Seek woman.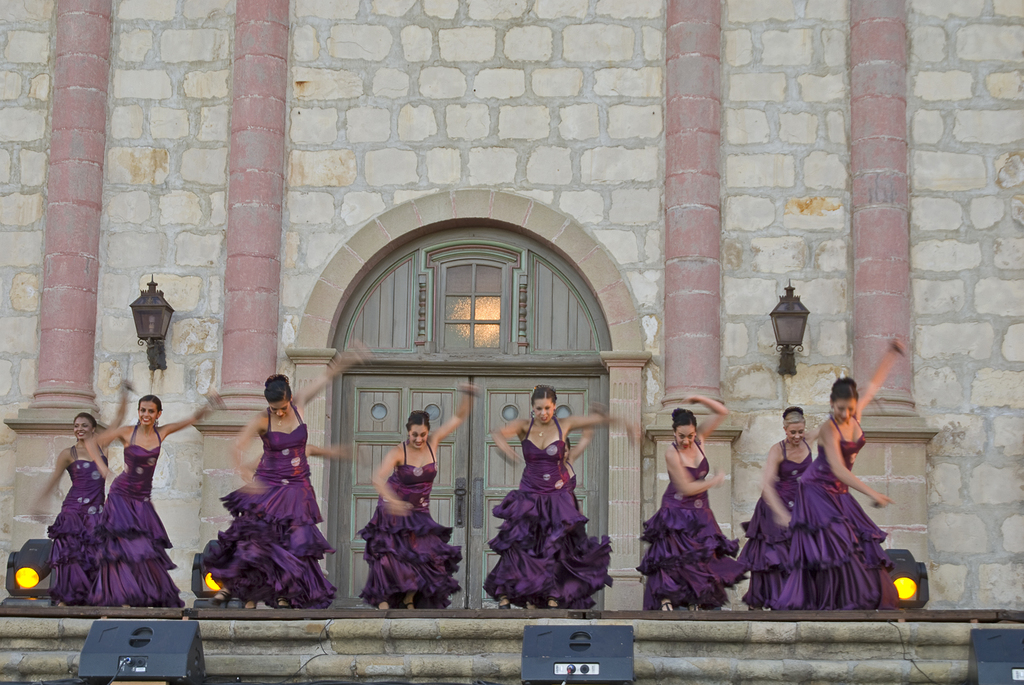
locate(37, 384, 129, 602).
